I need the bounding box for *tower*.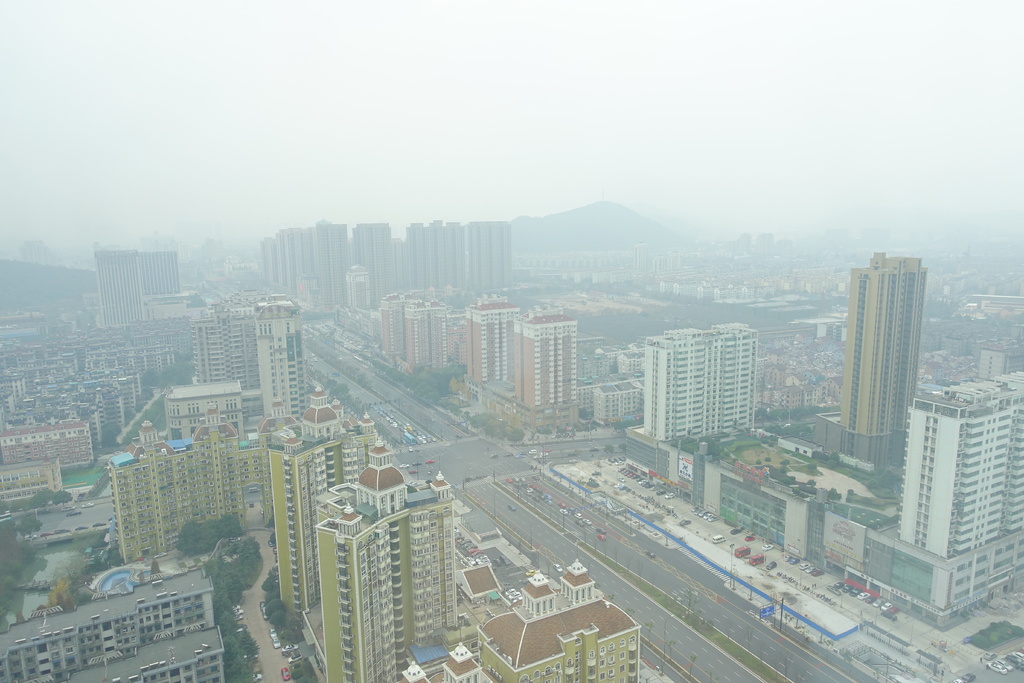
Here it is: pyautogui.locateOnScreen(913, 372, 1011, 552).
